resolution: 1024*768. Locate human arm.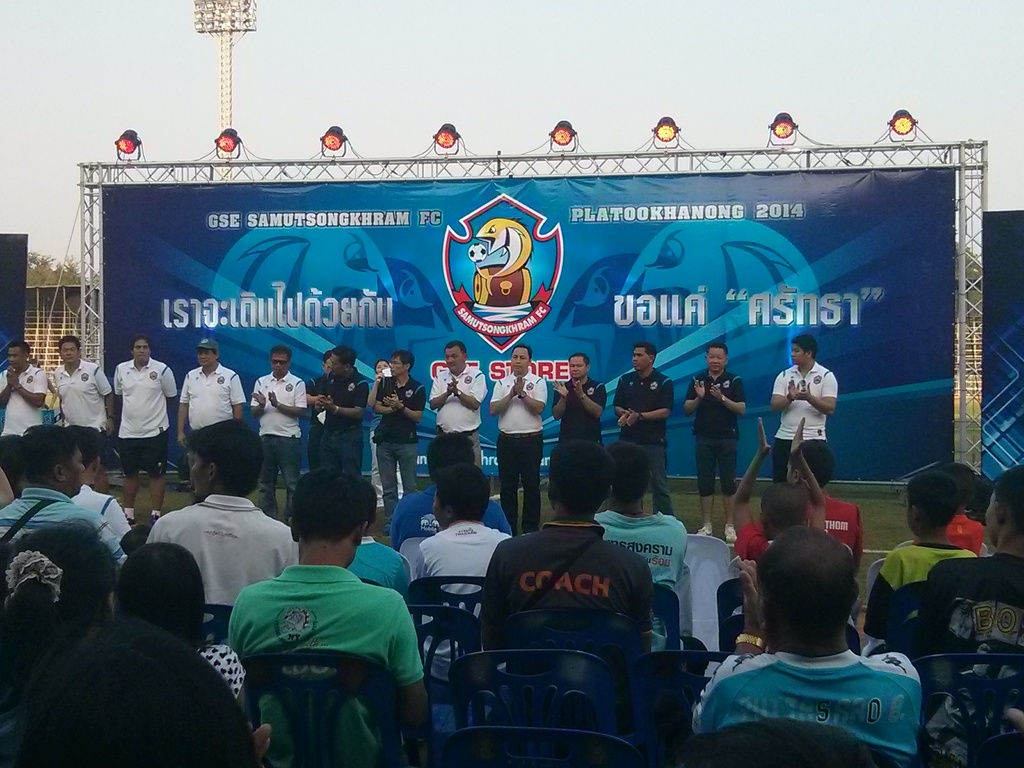
box=[180, 378, 195, 441].
